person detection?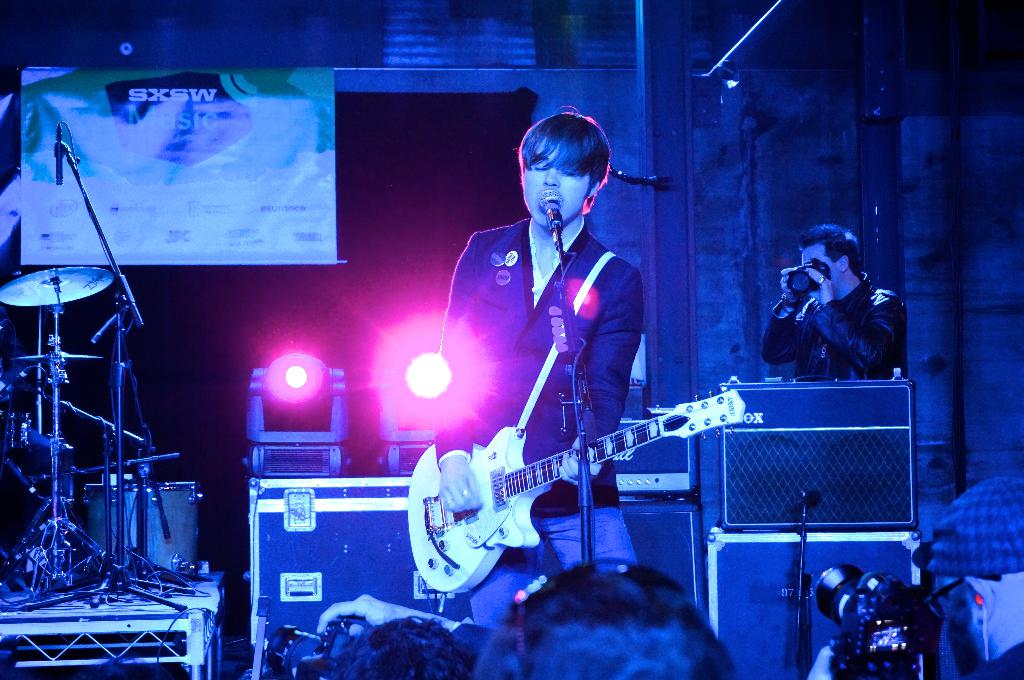
bbox=(440, 100, 674, 603)
